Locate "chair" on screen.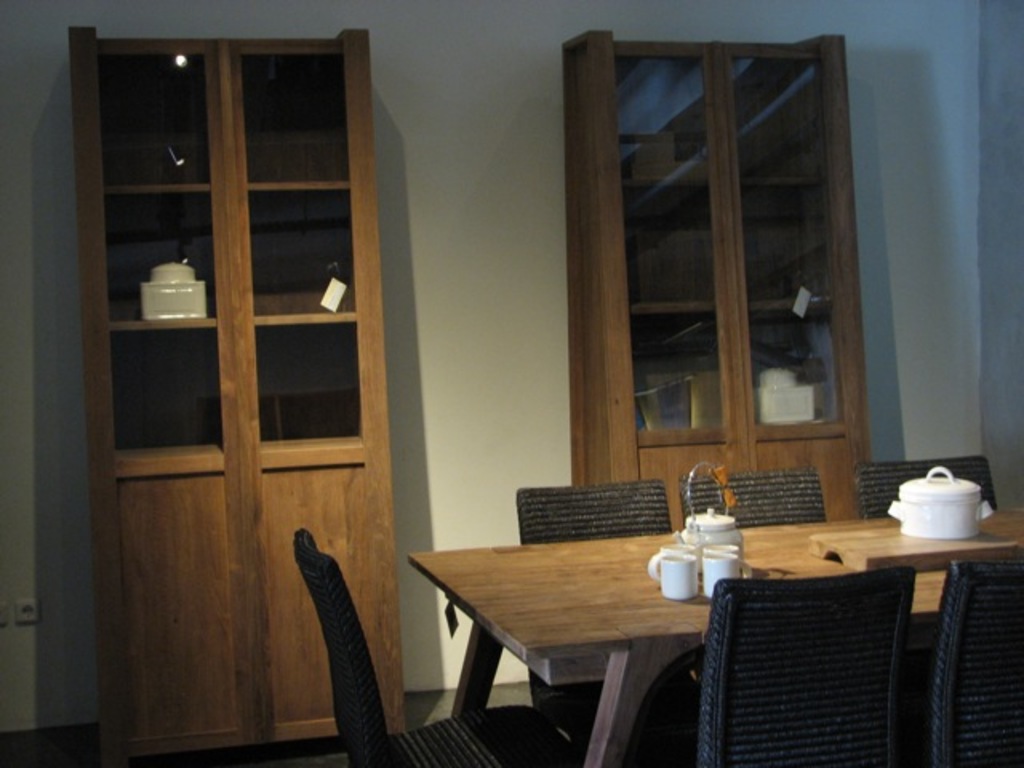
On screen at bbox=(645, 565, 912, 766).
